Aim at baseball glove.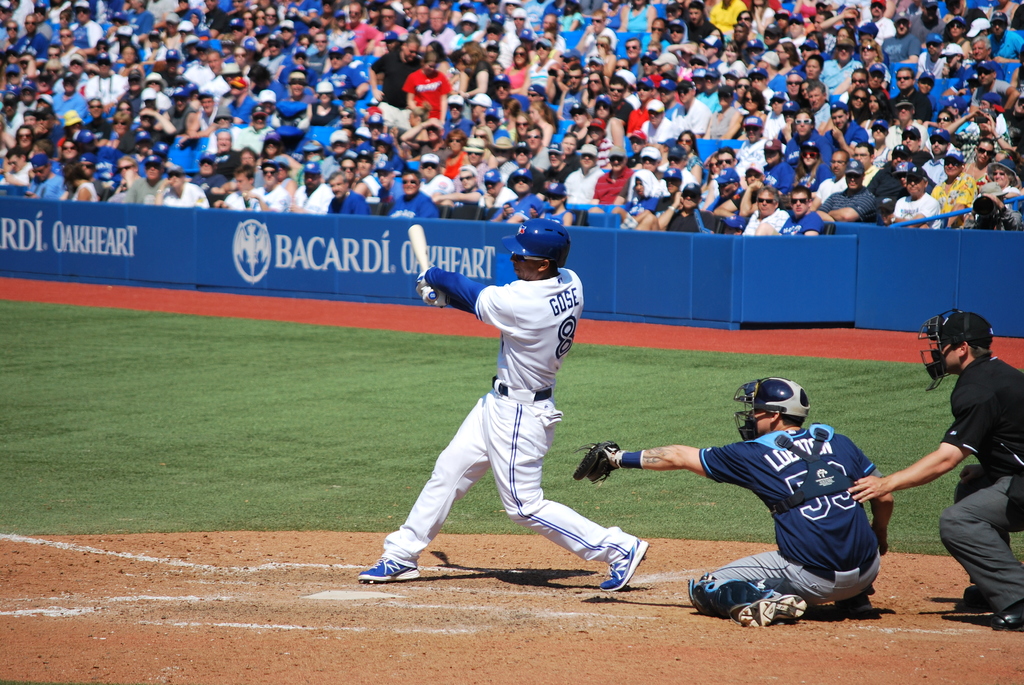
Aimed at select_region(569, 439, 623, 485).
